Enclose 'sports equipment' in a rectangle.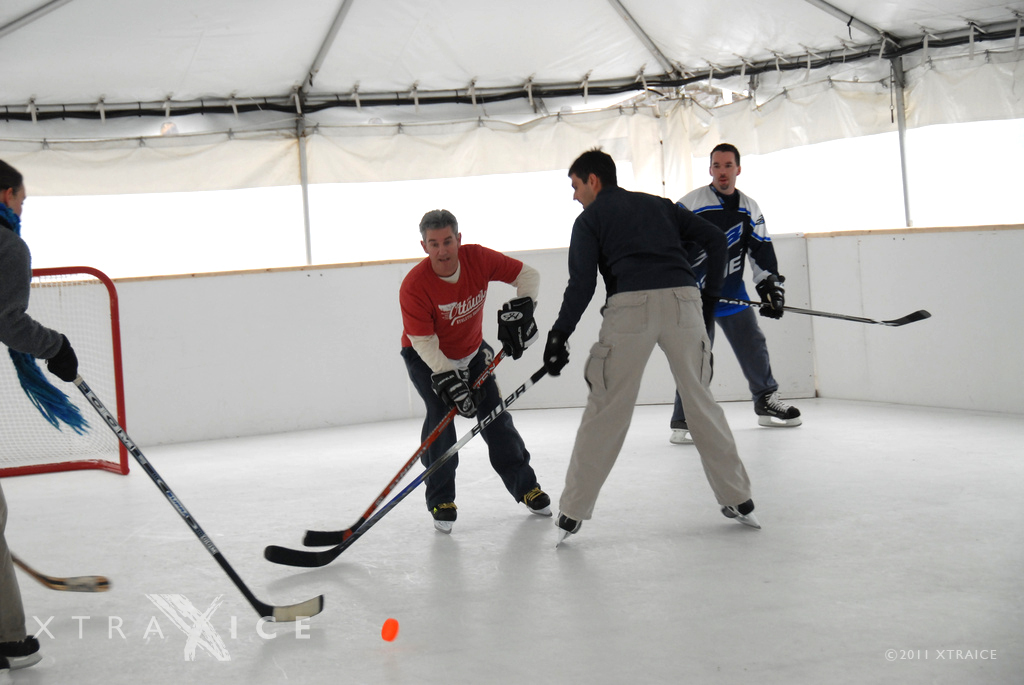
(x1=551, y1=510, x2=578, y2=548).
